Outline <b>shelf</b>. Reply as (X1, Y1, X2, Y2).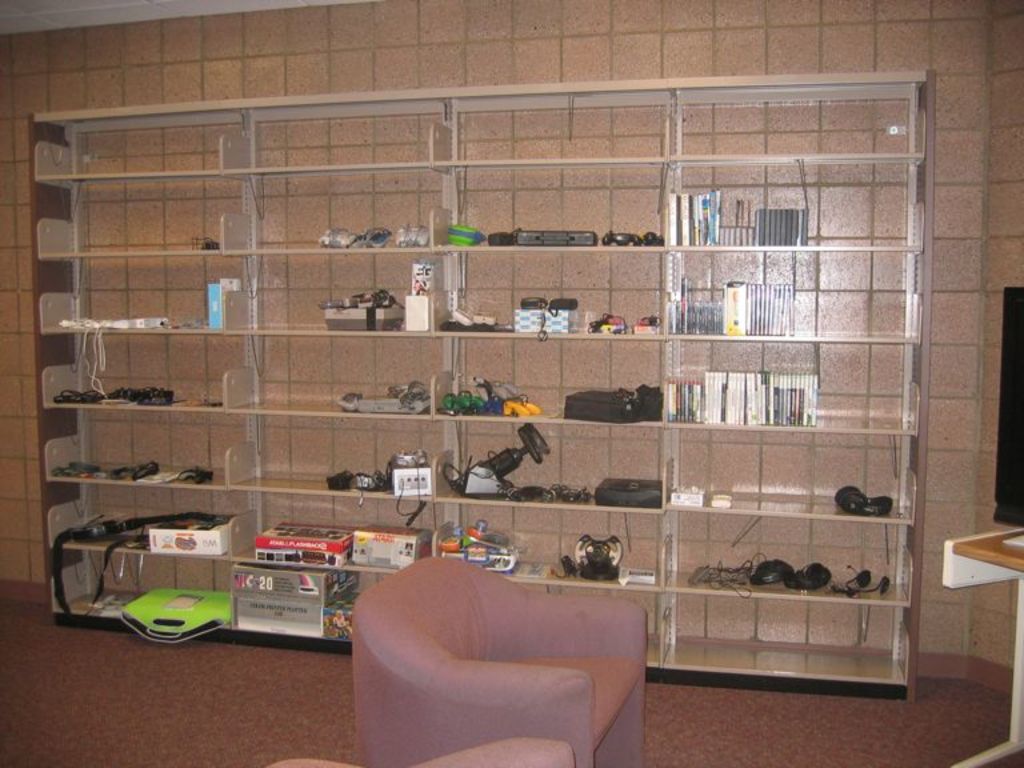
(40, 484, 239, 556).
